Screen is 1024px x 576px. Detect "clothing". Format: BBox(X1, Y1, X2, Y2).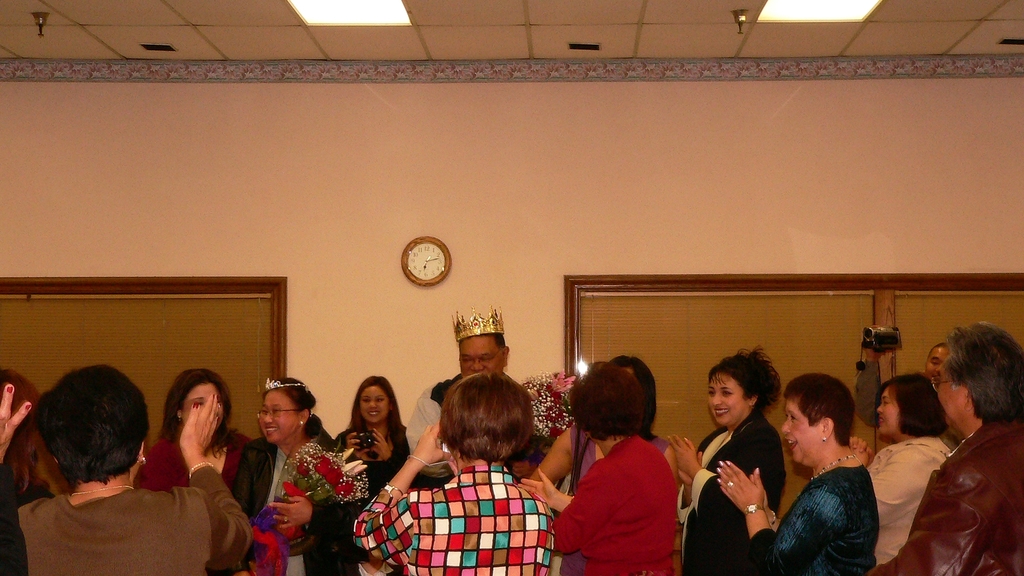
BBox(402, 368, 466, 447).
